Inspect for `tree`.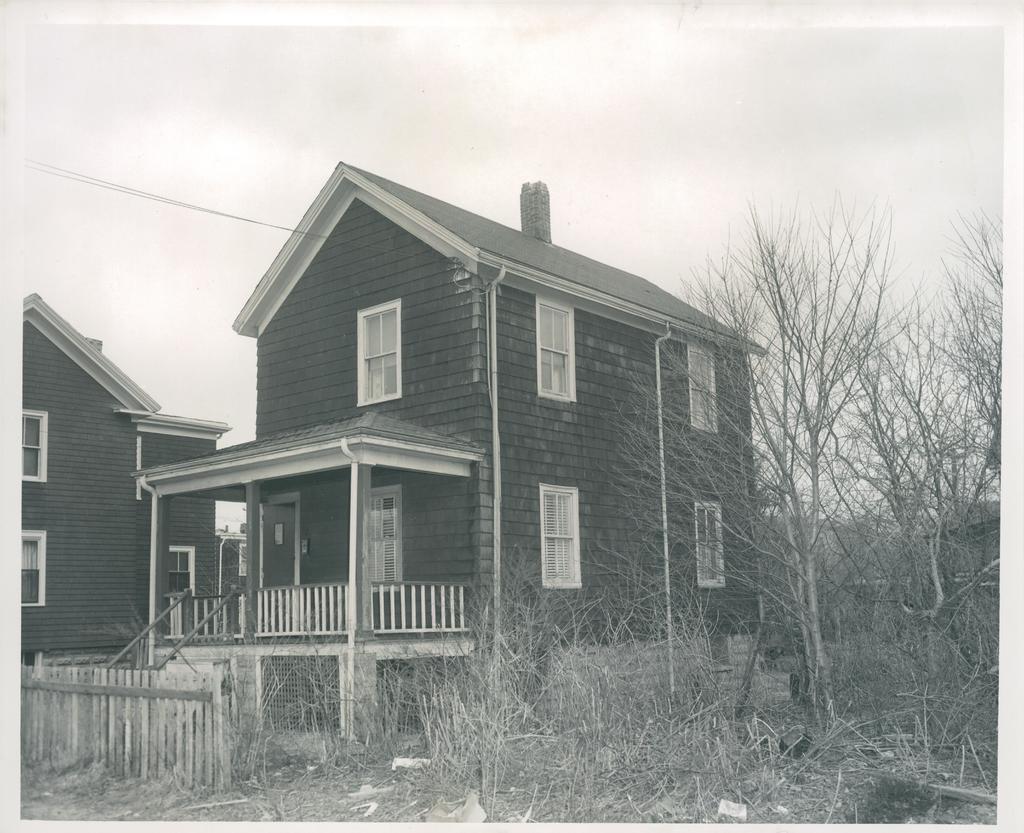
Inspection: (595,184,1023,744).
